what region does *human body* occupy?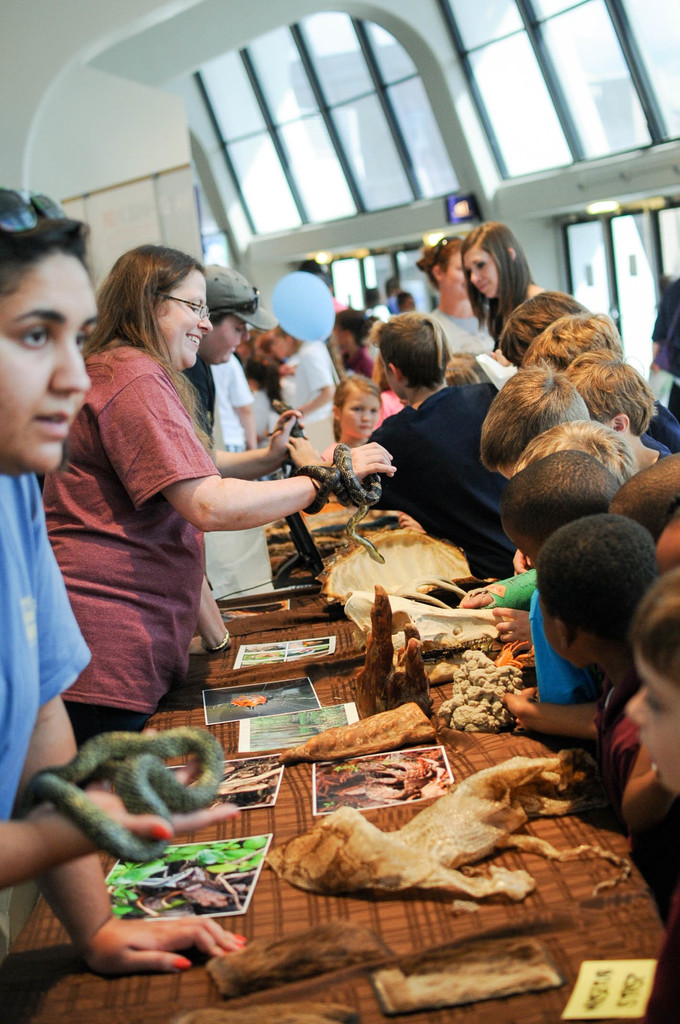
{"left": 512, "top": 536, "right": 679, "bottom": 883}.
